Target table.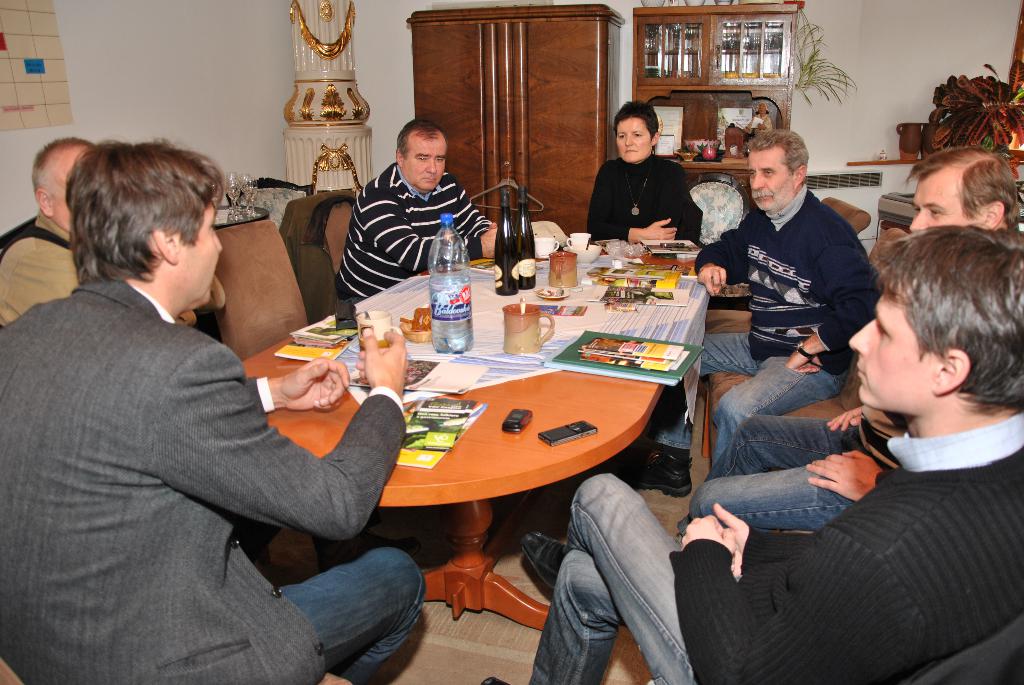
Target region: (208,260,696,627).
